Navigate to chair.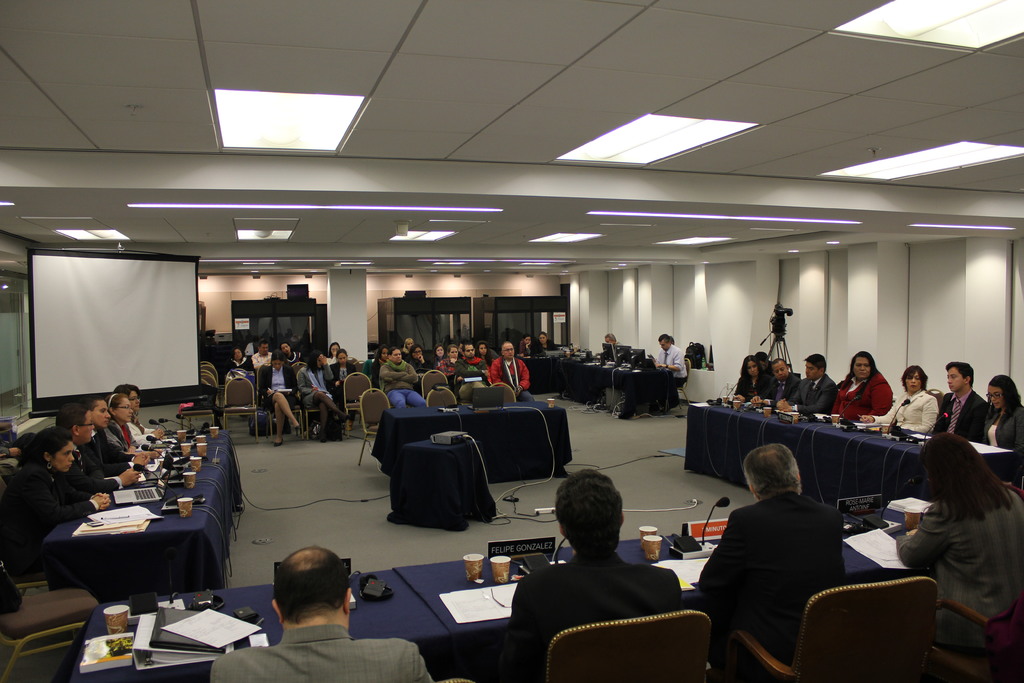
Navigation target: {"left": 0, "top": 570, "right": 97, "bottom": 682}.
